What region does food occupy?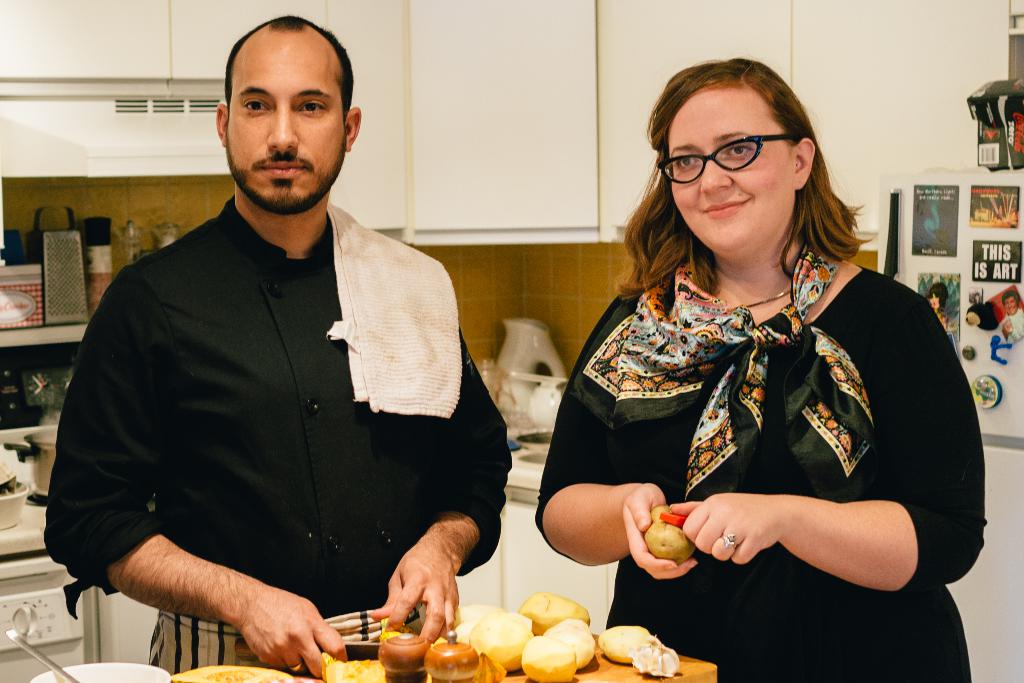
region(0, 481, 26, 497).
